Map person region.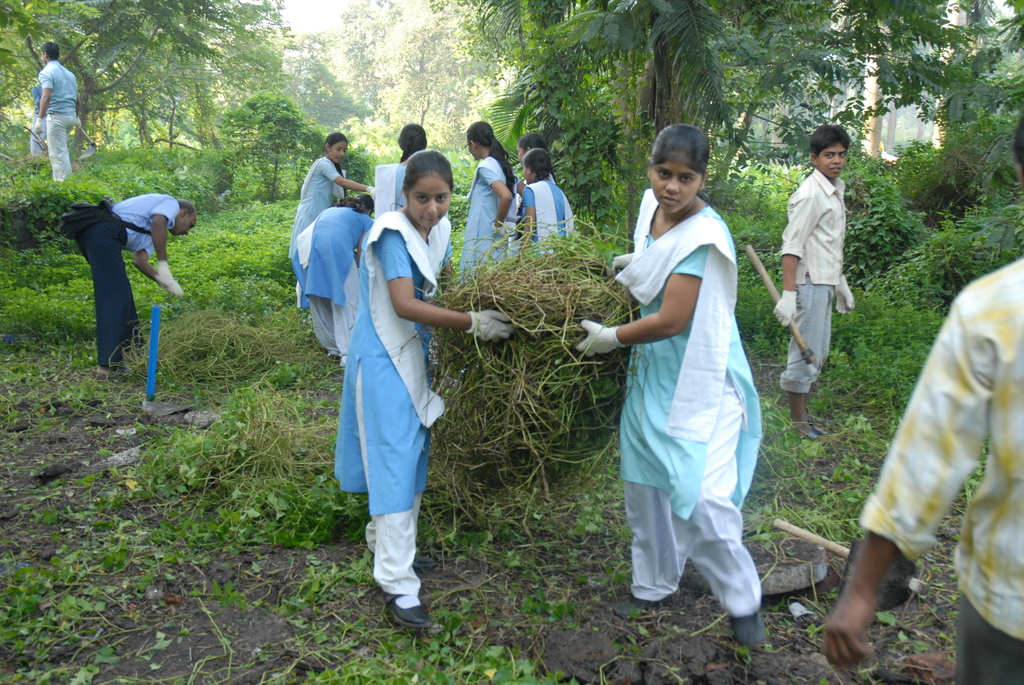
Mapped to rect(22, 83, 49, 153).
